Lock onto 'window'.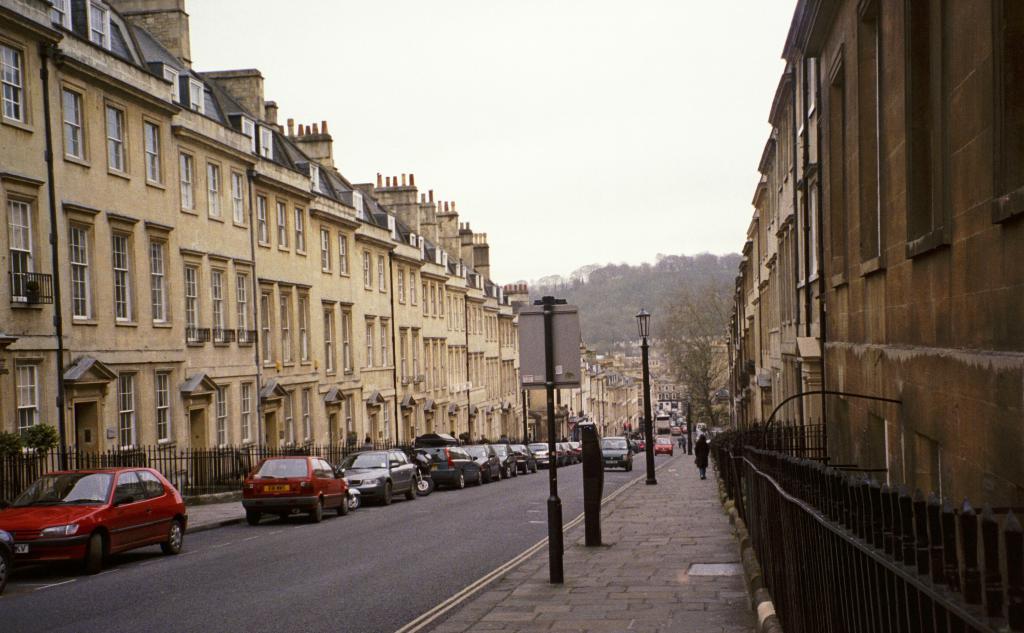
Locked: detection(199, 153, 225, 223).
